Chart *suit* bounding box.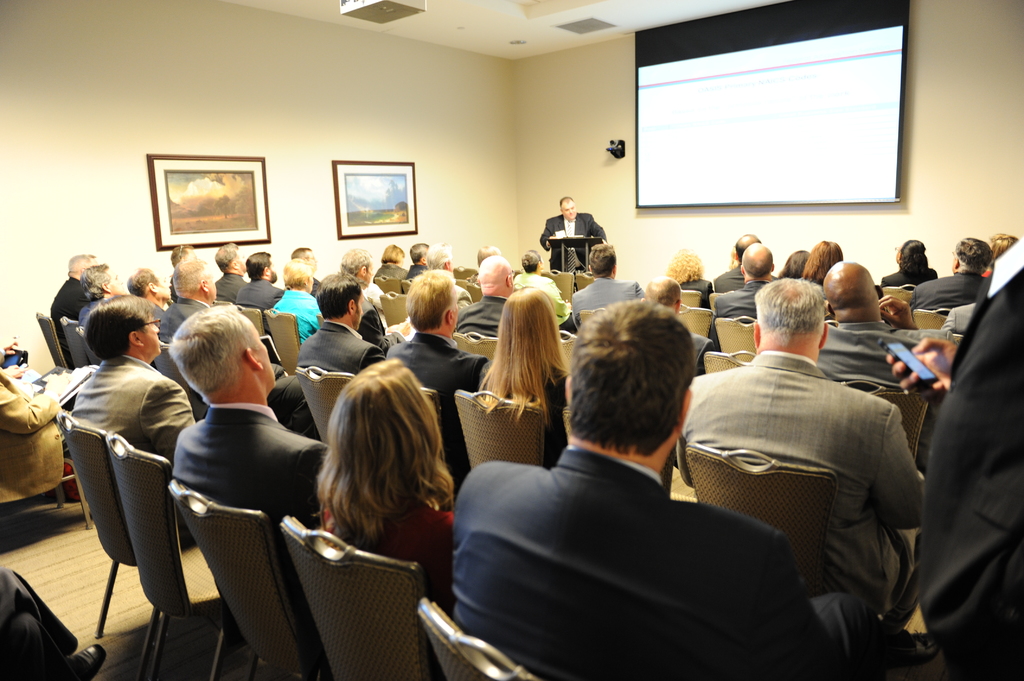
Charted: [360,298,392,356].
